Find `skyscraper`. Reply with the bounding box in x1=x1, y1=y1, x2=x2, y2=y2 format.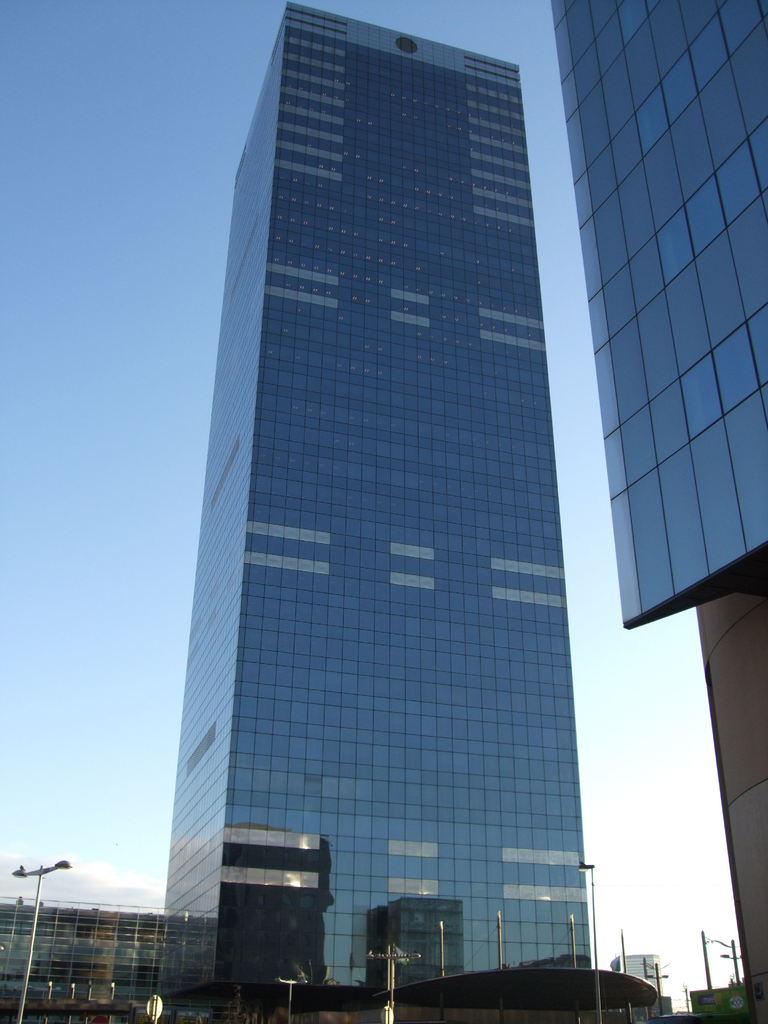
x1=204, y1=0, x2=595, y2=833.
